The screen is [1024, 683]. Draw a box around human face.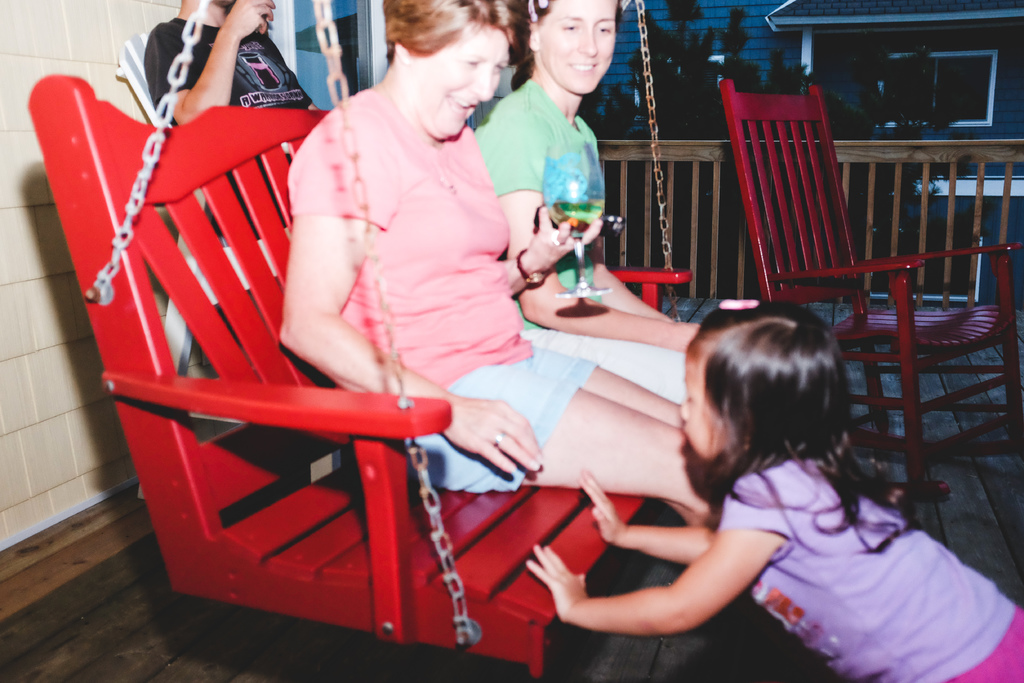
[671,349,728,460].
